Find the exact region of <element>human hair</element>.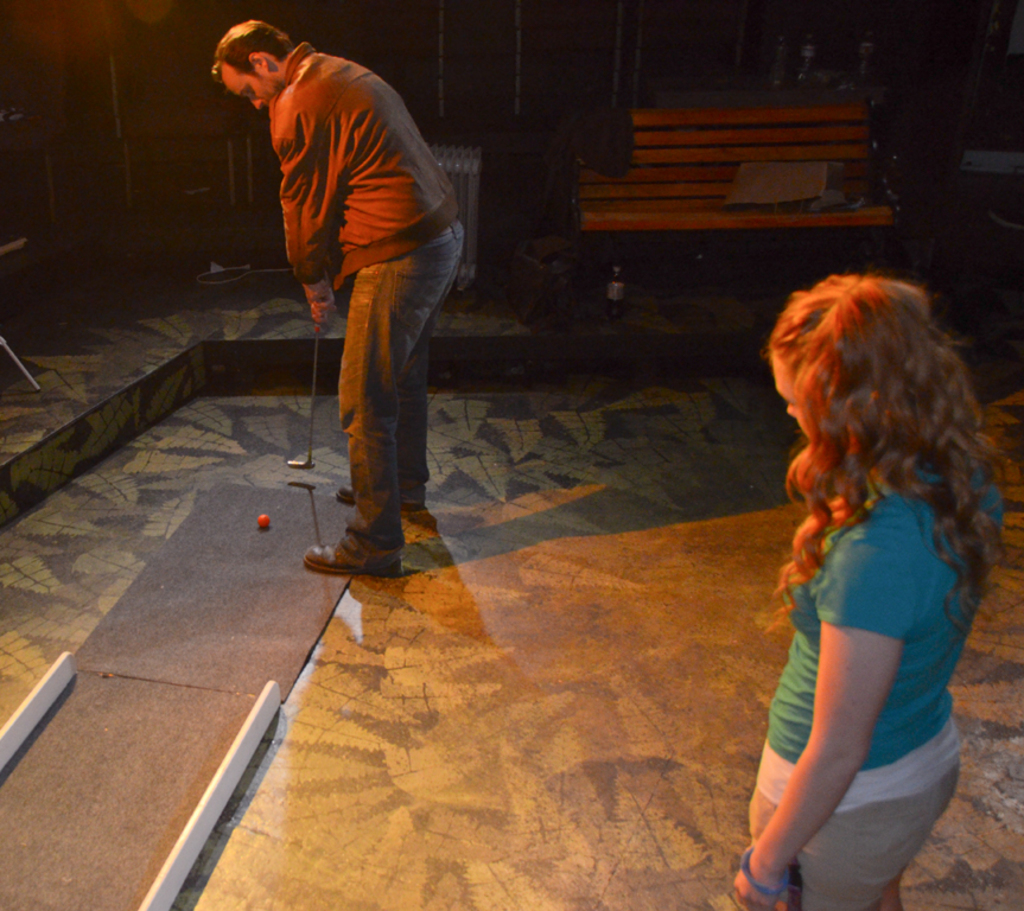
Exact region: x1=209, y1=17, x2=299, y2=84.
